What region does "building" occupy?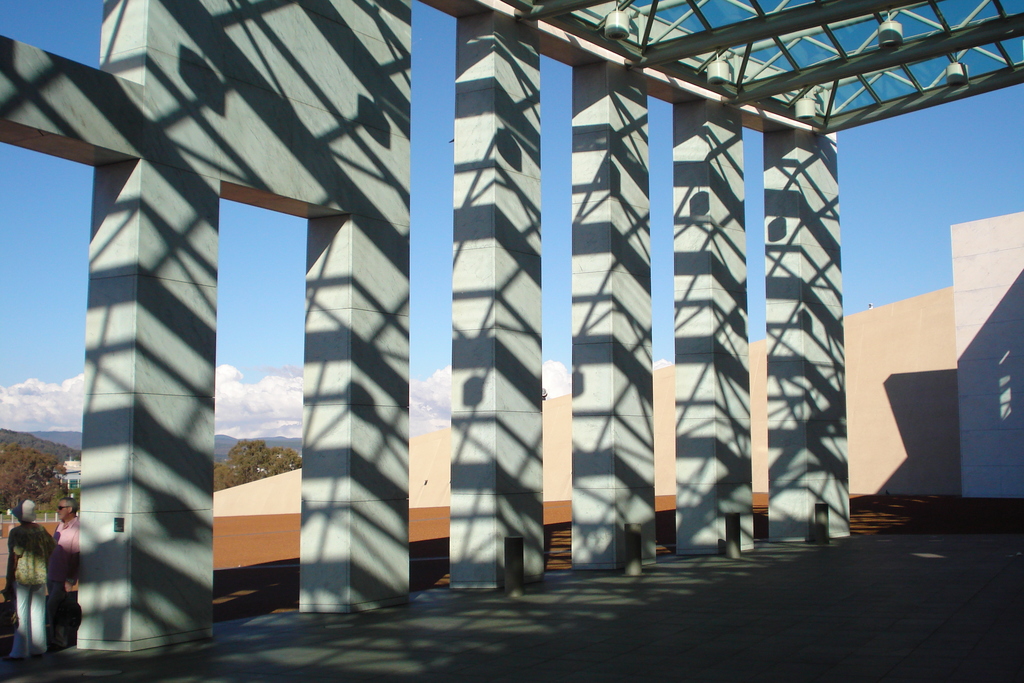
left=948, top=207, right=1023, bottom=495.
